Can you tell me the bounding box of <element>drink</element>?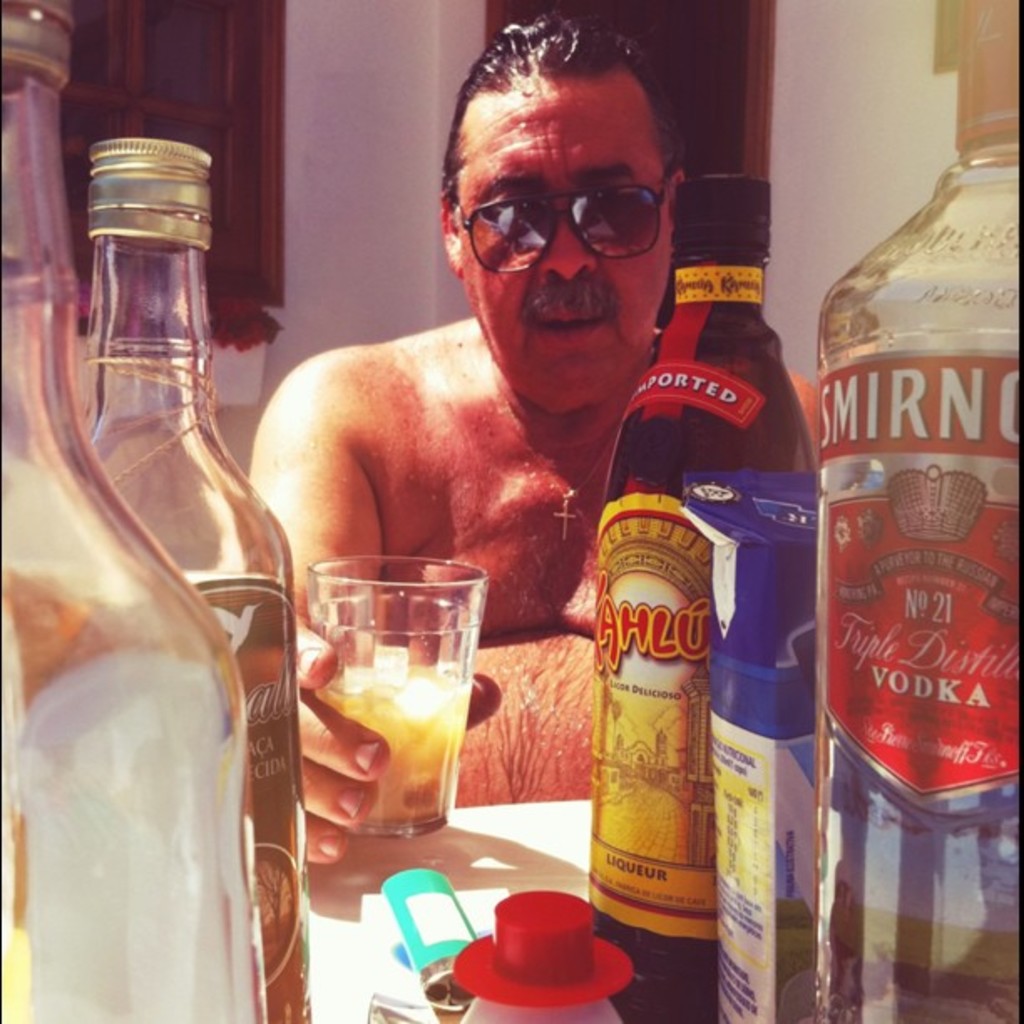
box=[289, 574, 497, 865].
